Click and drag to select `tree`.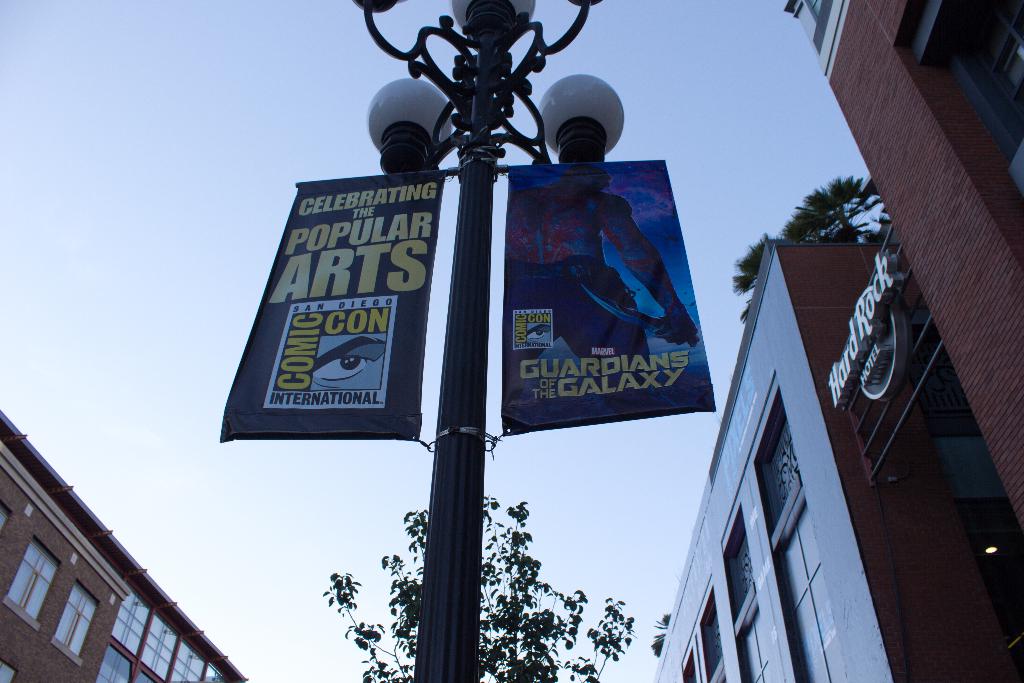
Selection: [left=728, top=176, right=883, bottom=327].
